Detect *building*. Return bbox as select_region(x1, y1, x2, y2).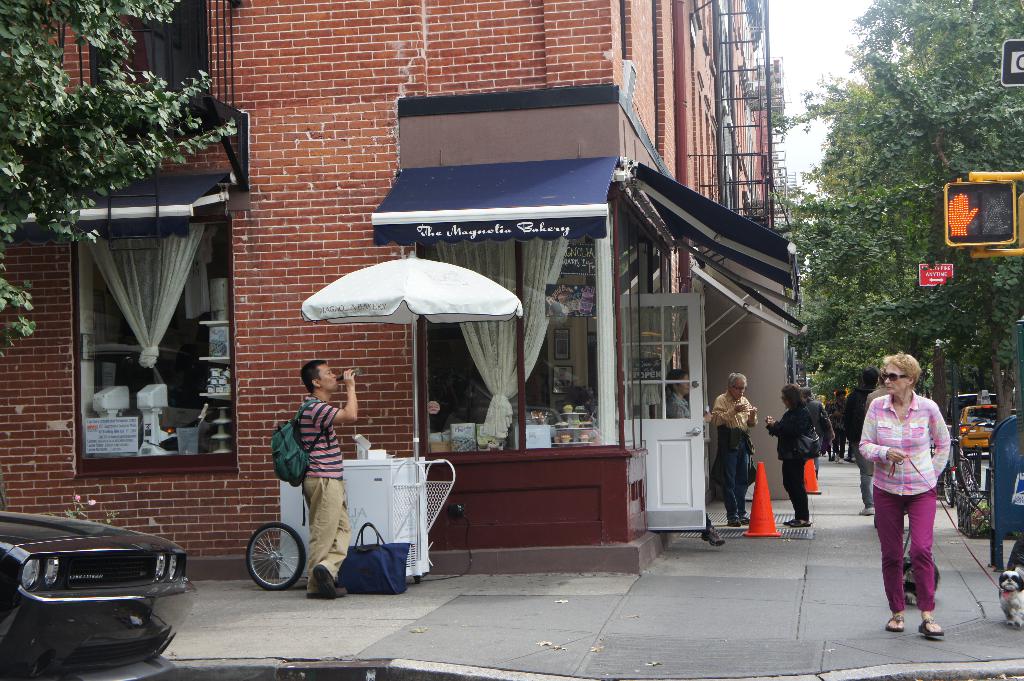
select_region(0, 0, 788, 582).
